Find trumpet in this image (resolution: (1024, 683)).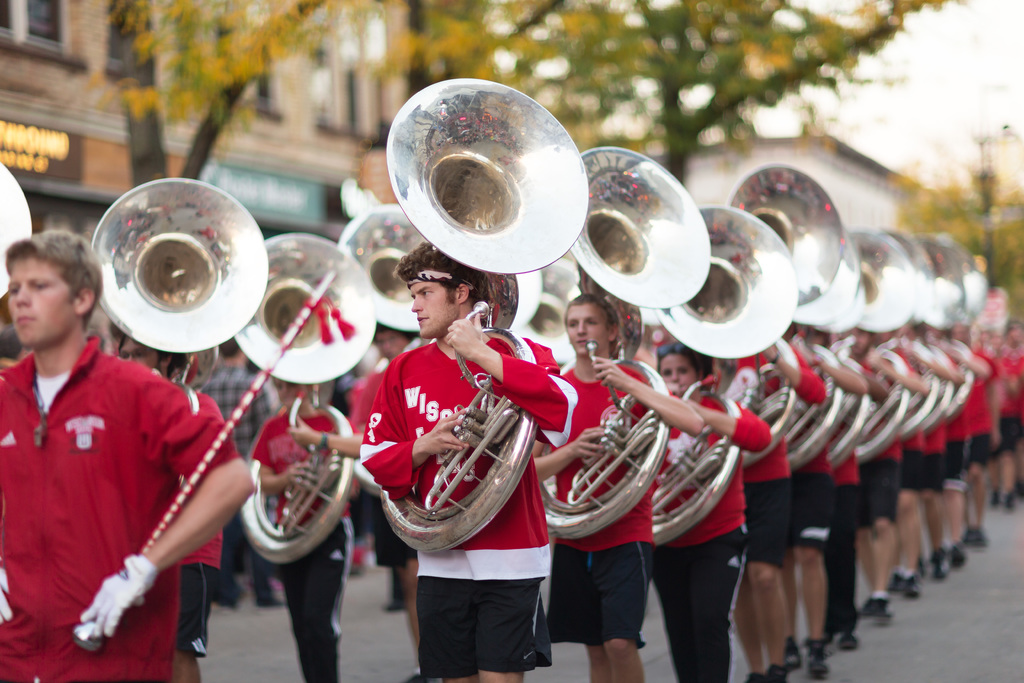
BBox(561, 147, 719, 546).
